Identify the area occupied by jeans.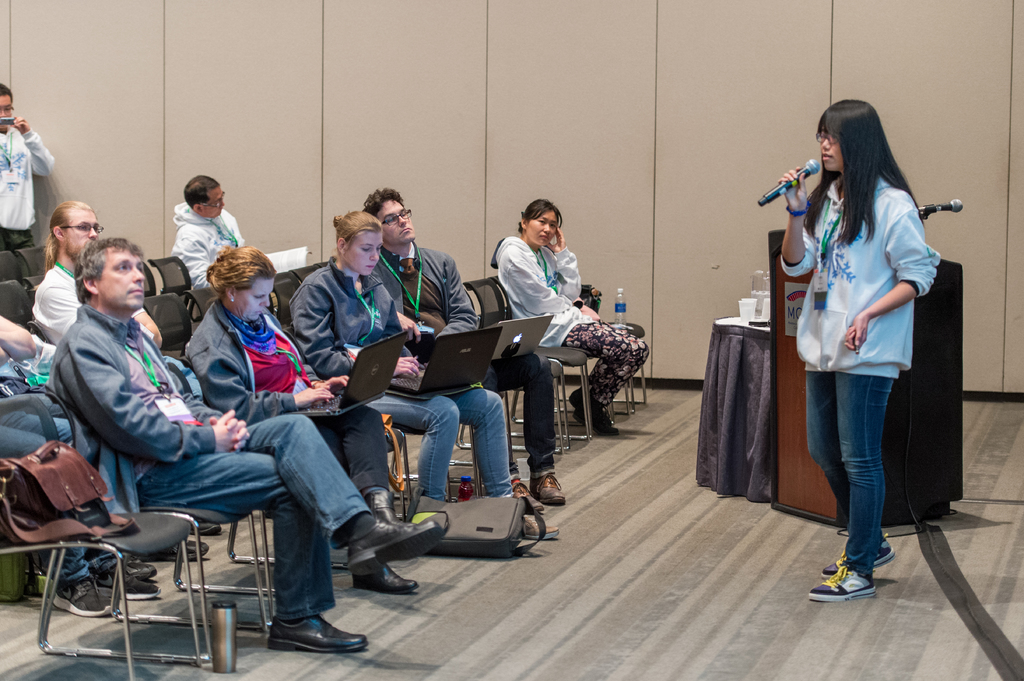
Area: x1=141, y1=411, x2=372, y2=617.
